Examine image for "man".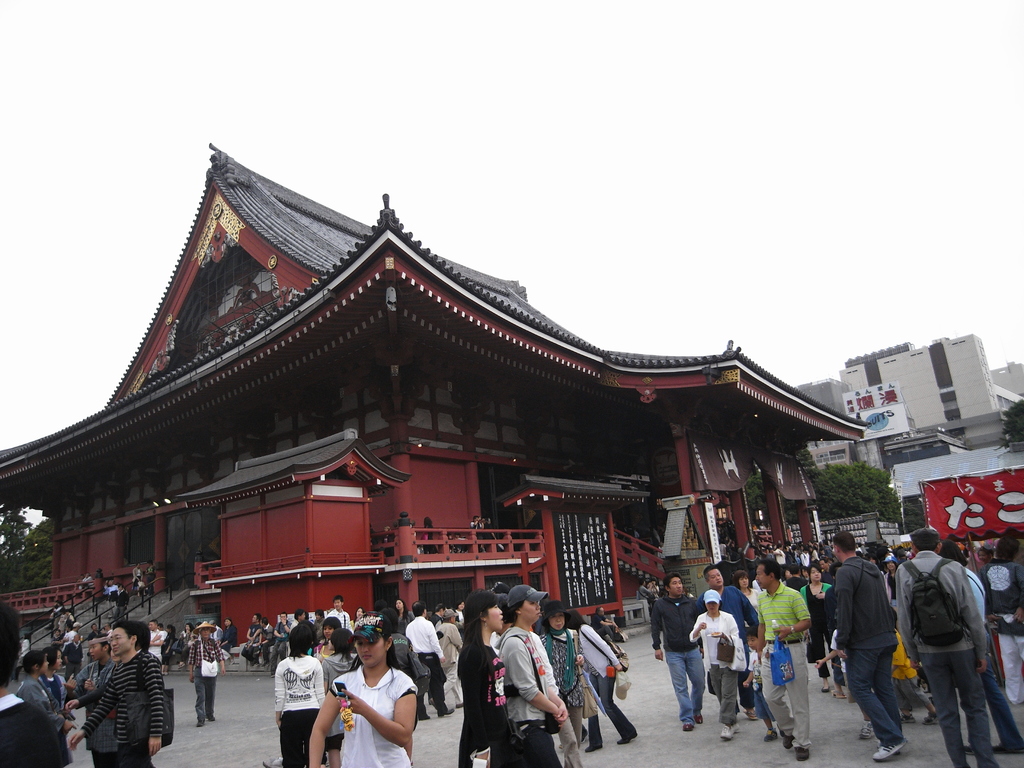
Examination result: (242, 613, 265, 669).
